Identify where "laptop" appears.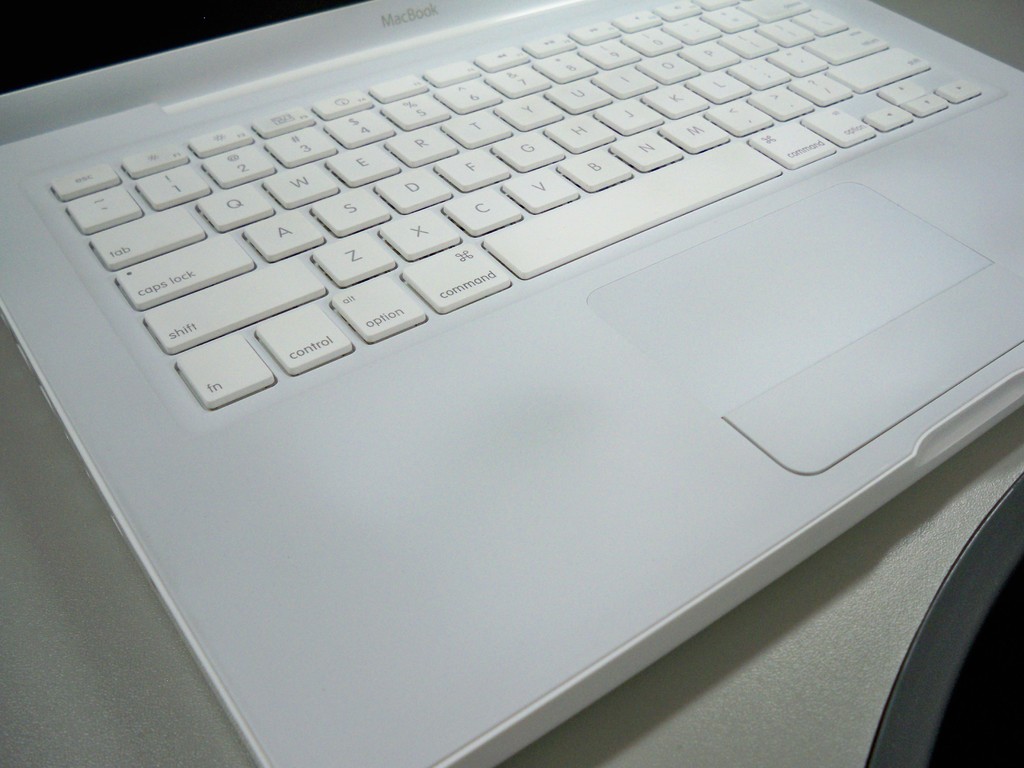
Appears at [0, 0, 1023, 767].
